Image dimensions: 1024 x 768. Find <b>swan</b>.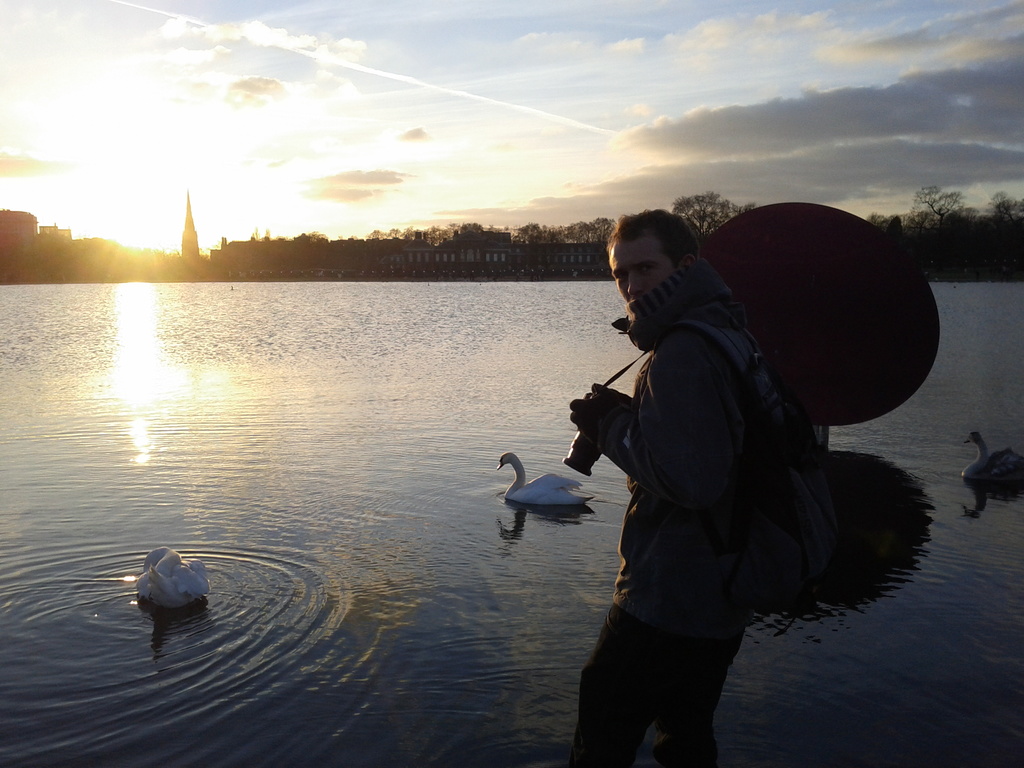
select_region(133, 543, 211, 611).
